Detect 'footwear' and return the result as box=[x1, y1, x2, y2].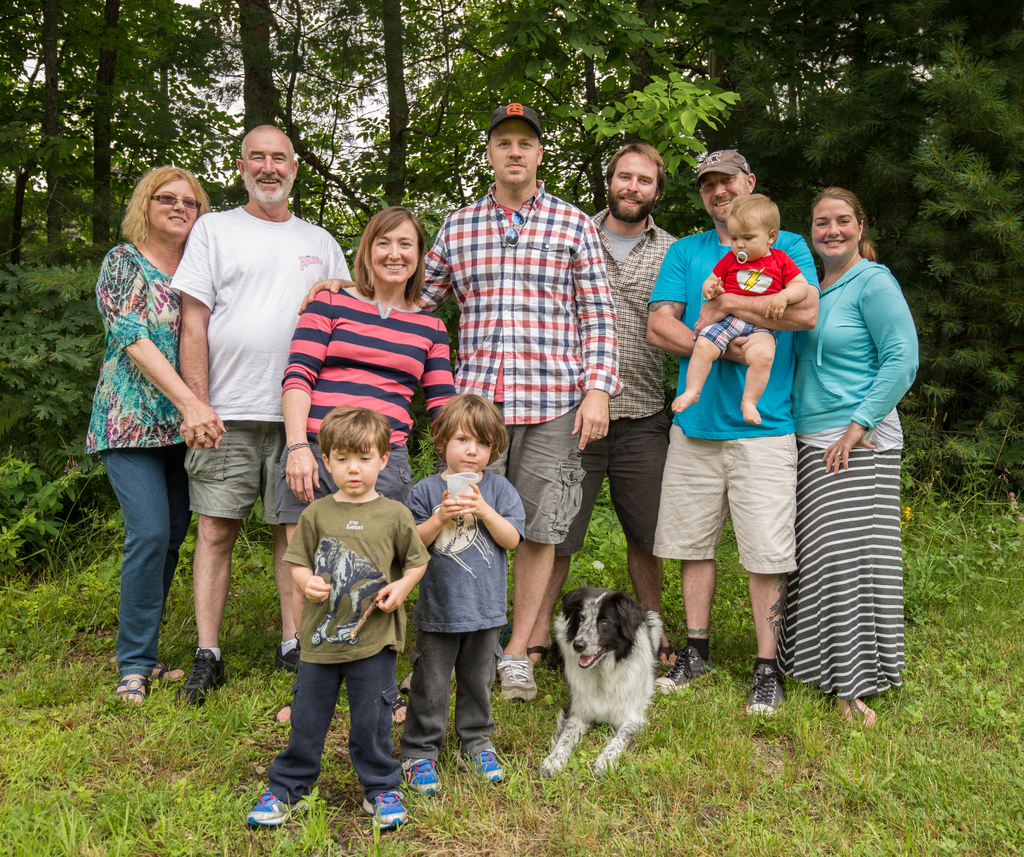
box=[404, 669, 460, 692].
